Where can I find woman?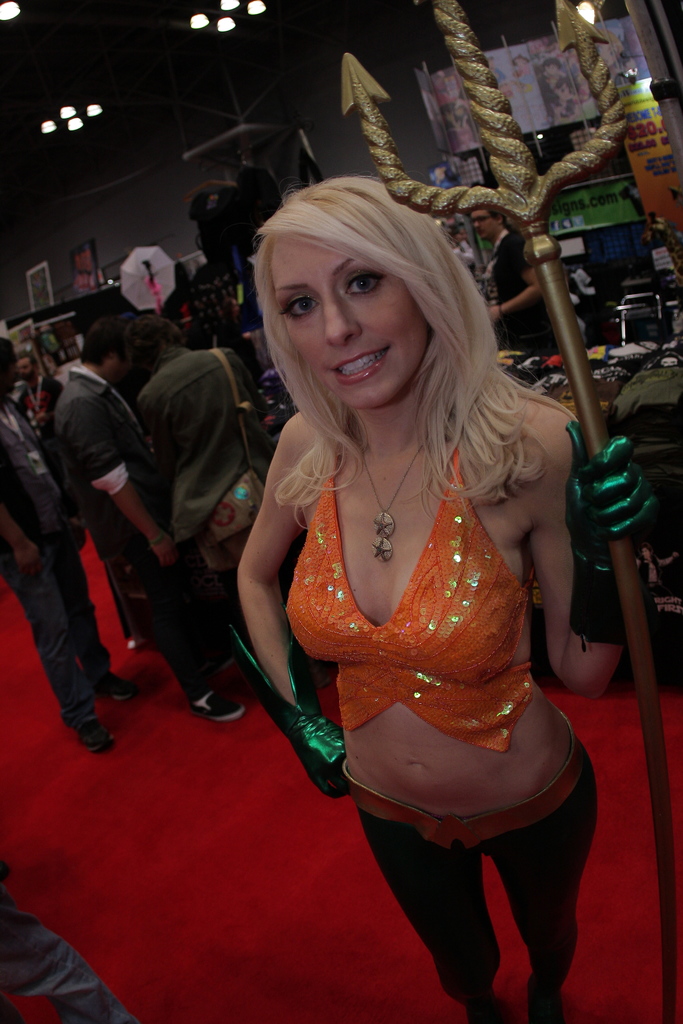
You can find it at region(170, 147, 611, 944).
